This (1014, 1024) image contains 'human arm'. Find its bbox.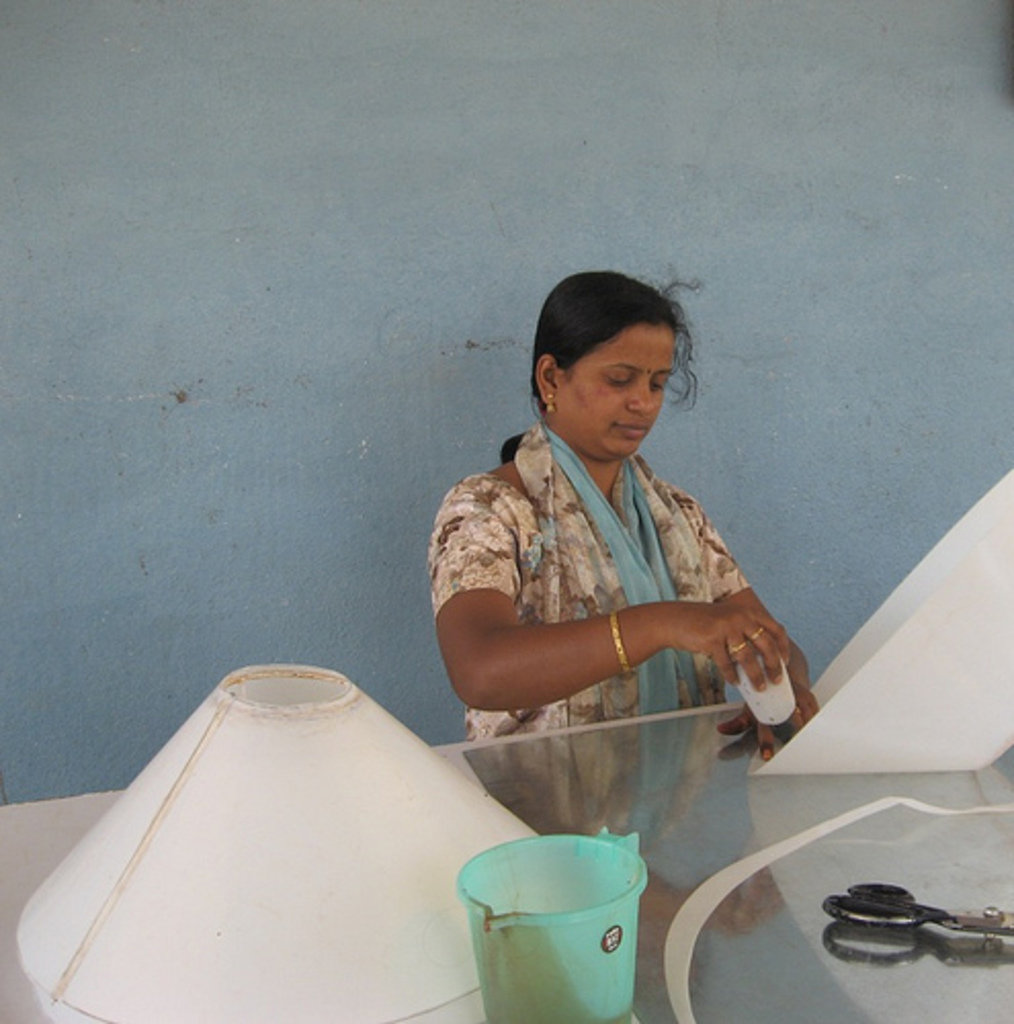
detection(705, 522, 819, 766).
